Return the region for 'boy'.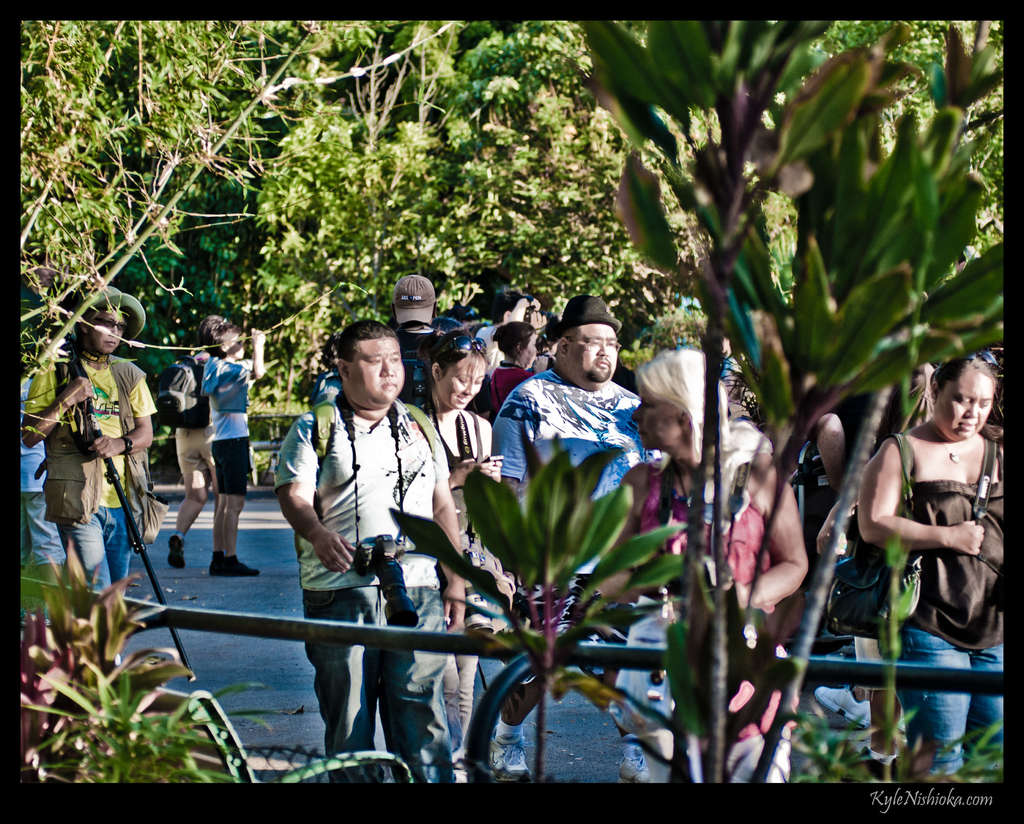
196:321:269:578.
